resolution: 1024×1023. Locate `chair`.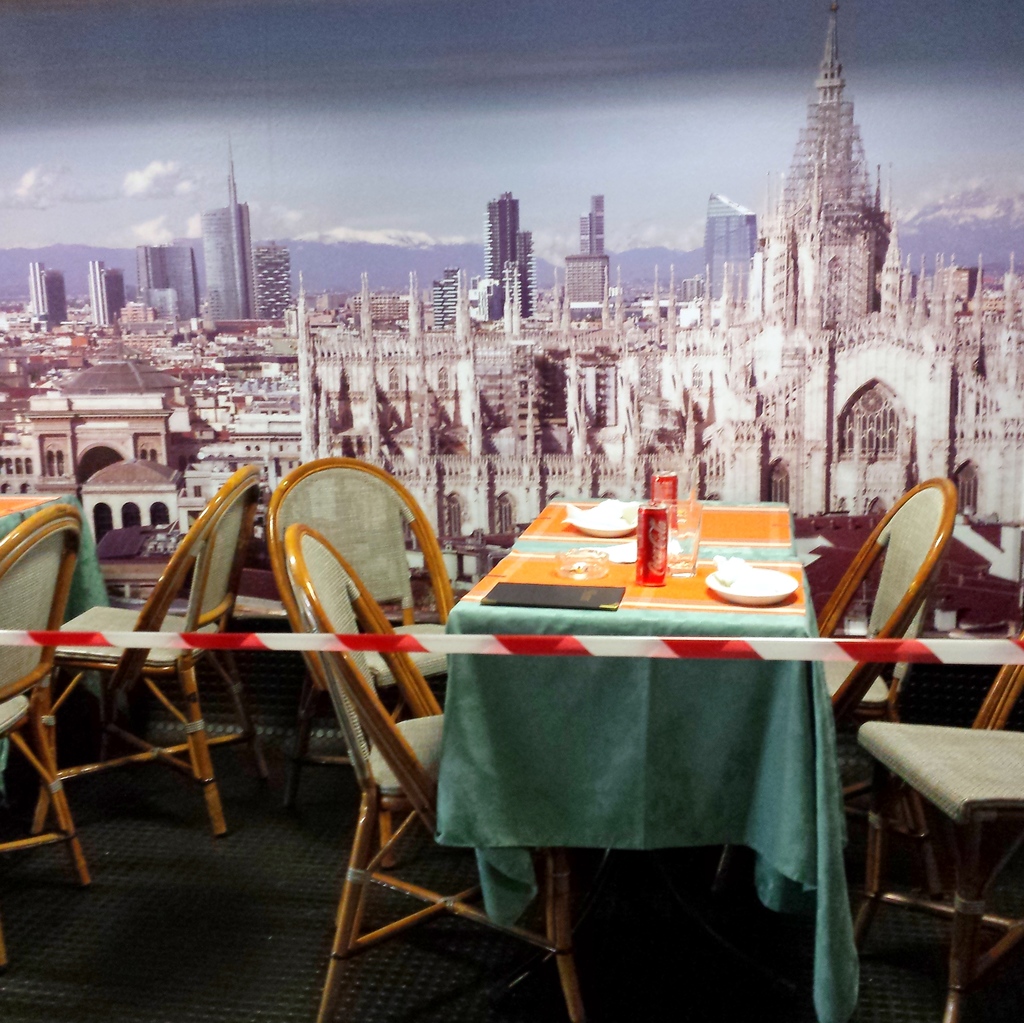
pyautogui.locateOnScreen(860, 630, 1023, 1022).
